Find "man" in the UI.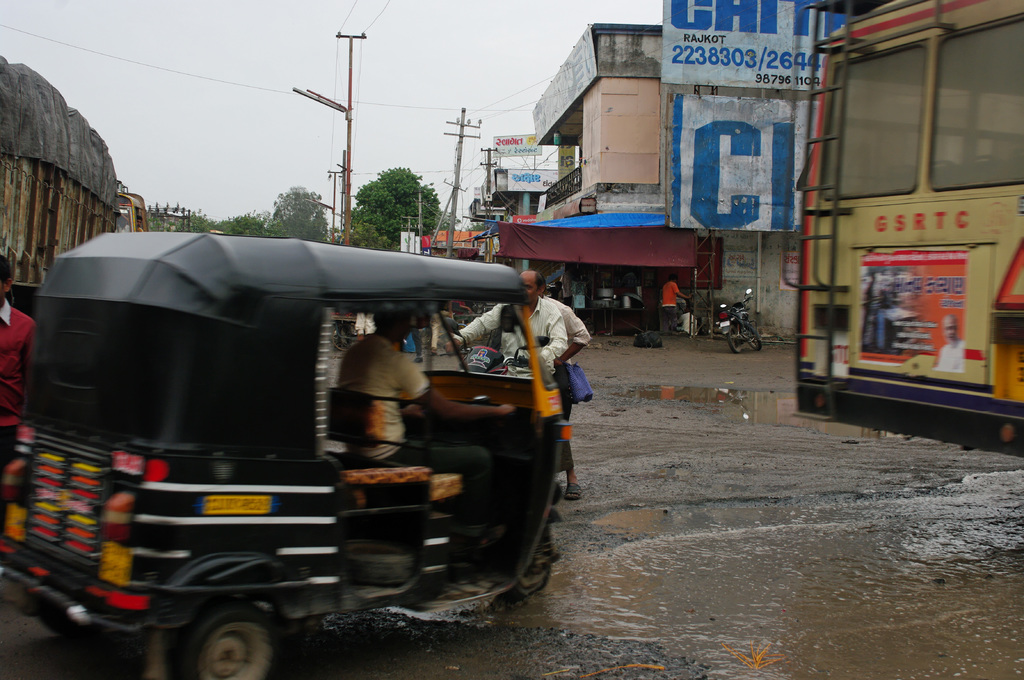
UI element at [135,215,144,232].
